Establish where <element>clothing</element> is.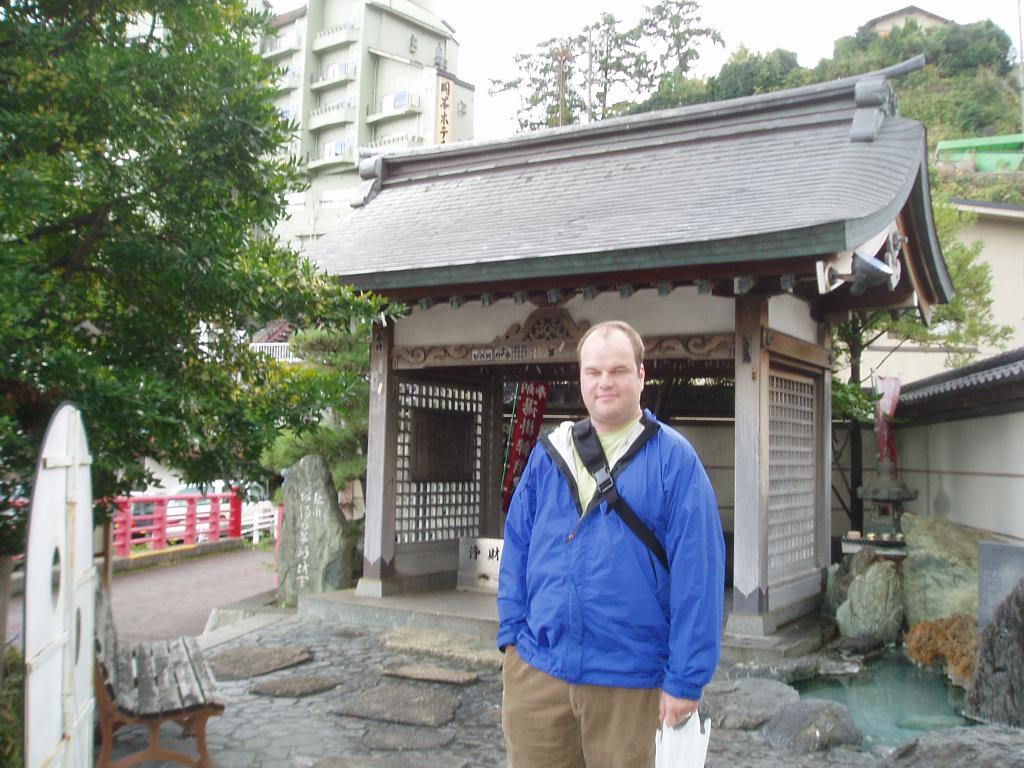
Established at Rect(492, 376, 730, 737).
